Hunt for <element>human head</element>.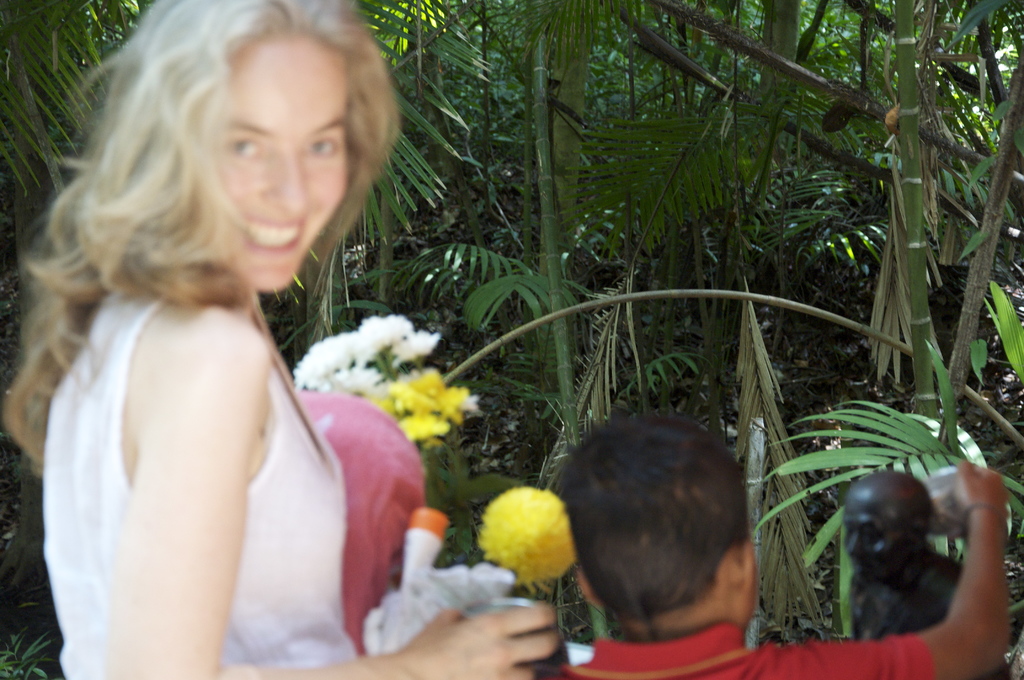
Hunted down at (51, 2, 390, 319).
